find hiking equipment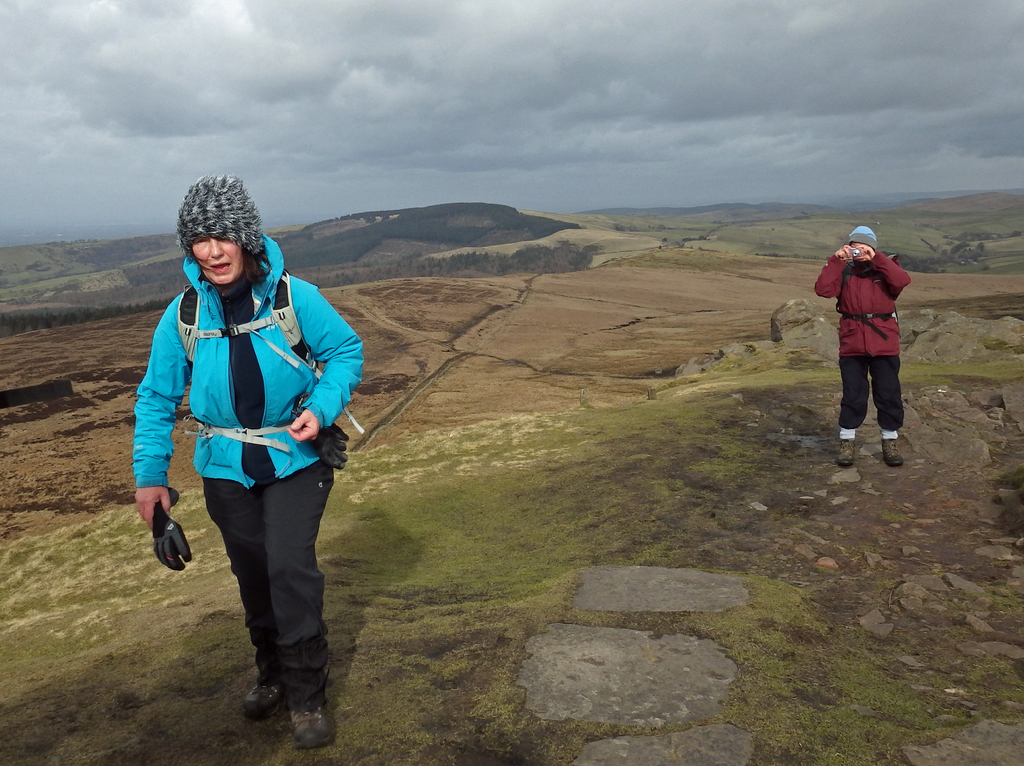
rect(235, 665, 310, 715)
